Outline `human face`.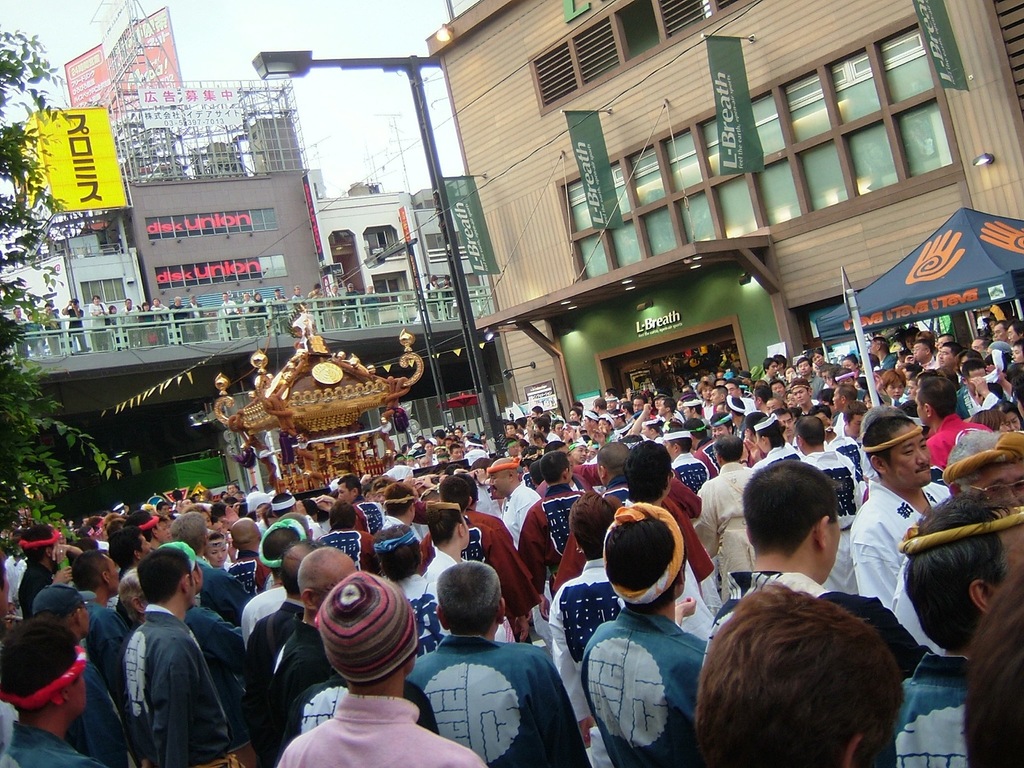
Outline: (208, 538, 230, 564).
